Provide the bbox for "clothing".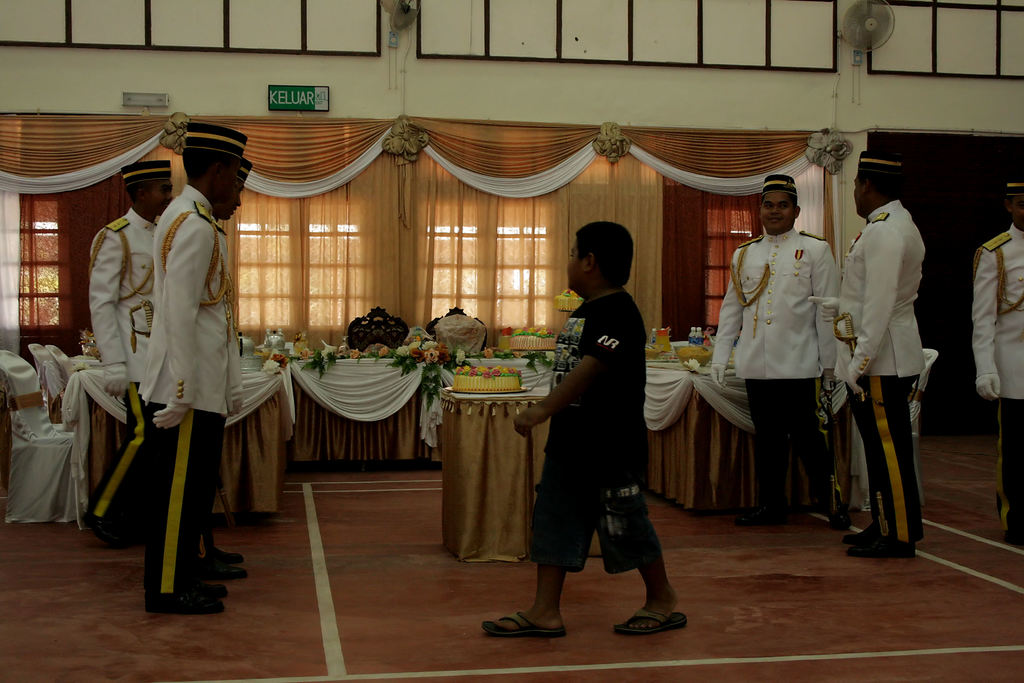
bbox=(847, 154, 918, 178).
